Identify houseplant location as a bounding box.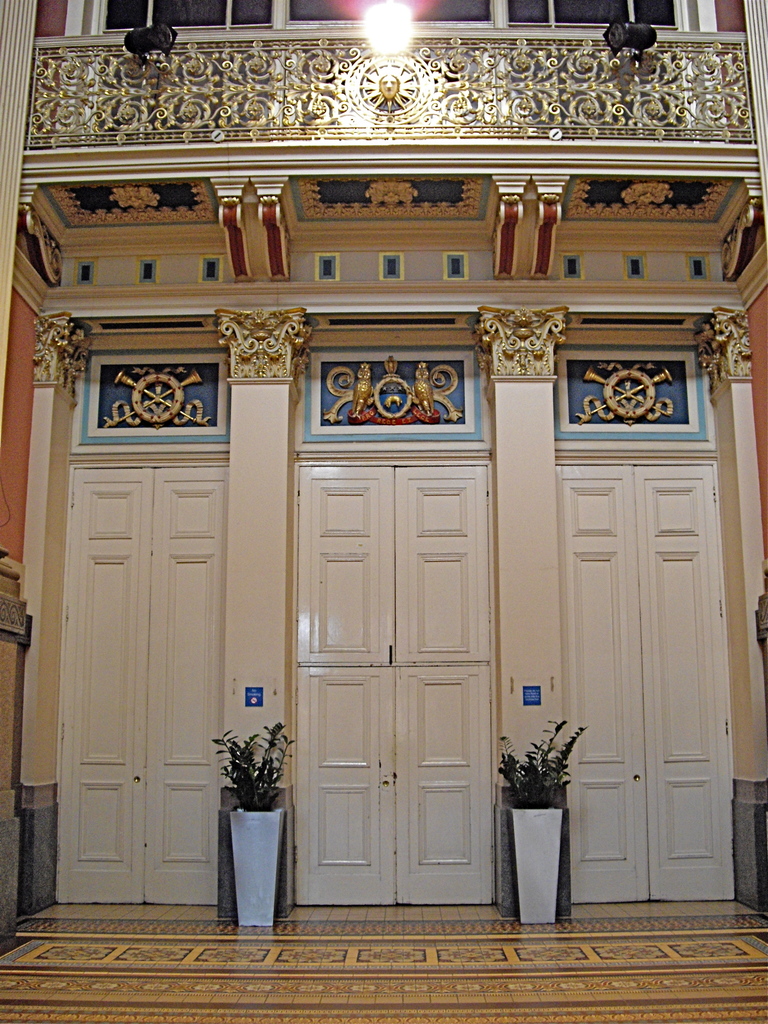
bbox(205, 714, 293, 938).
